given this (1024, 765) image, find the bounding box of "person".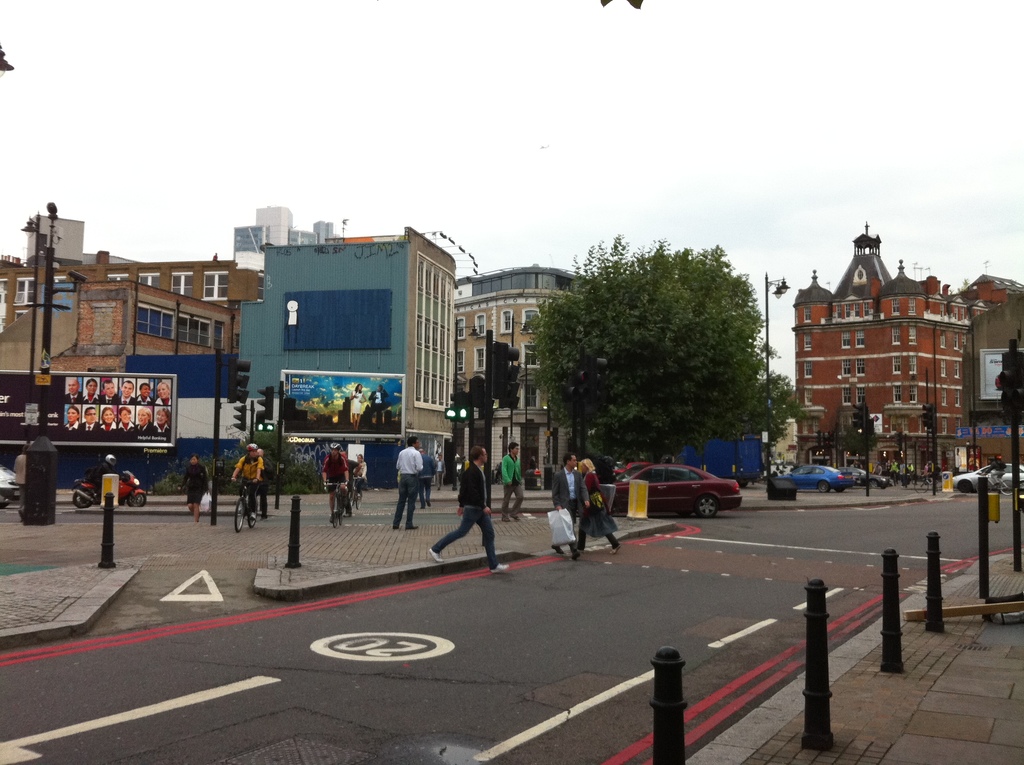
locate(230, 442, 264, 526).
